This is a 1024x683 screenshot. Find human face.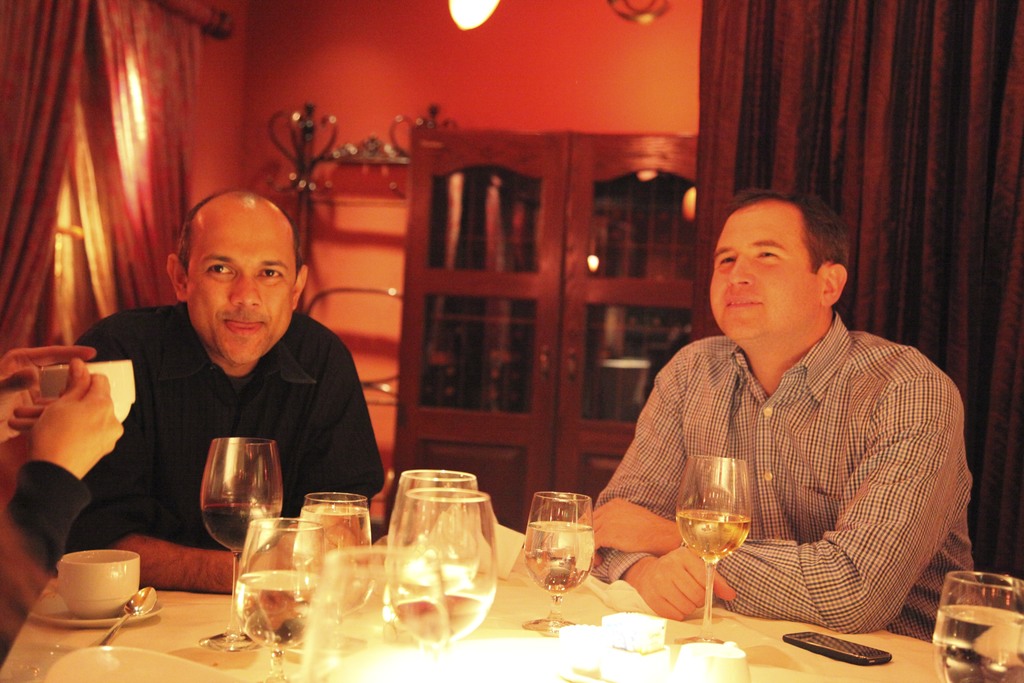
Bounding box: box(179, 208, 295, 366).
